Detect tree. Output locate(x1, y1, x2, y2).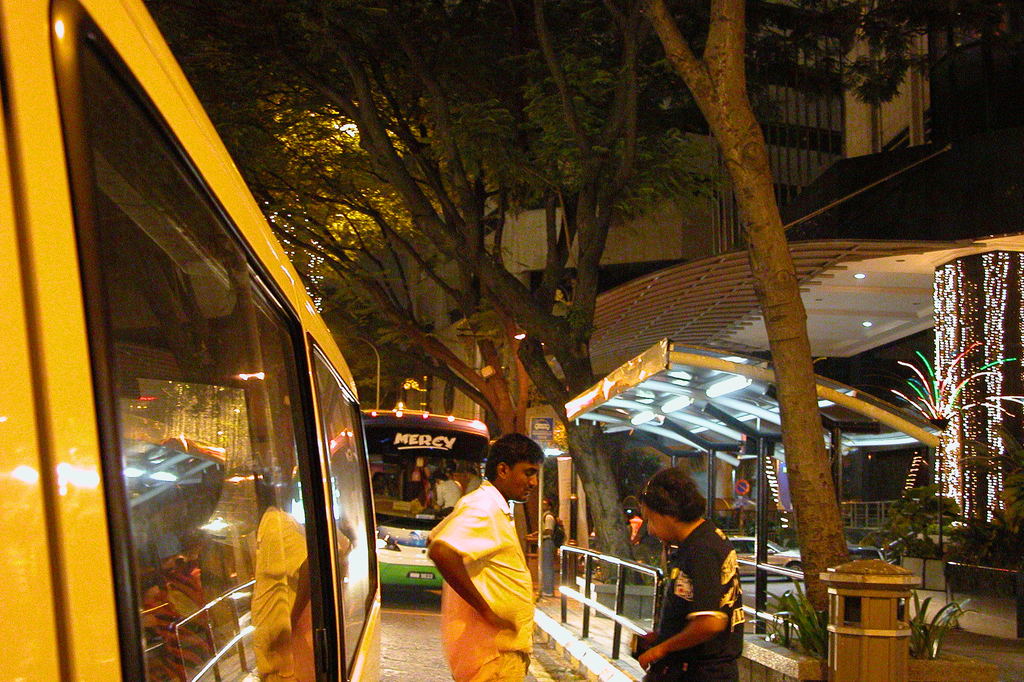
locate(856, 0, 1023, 132).
